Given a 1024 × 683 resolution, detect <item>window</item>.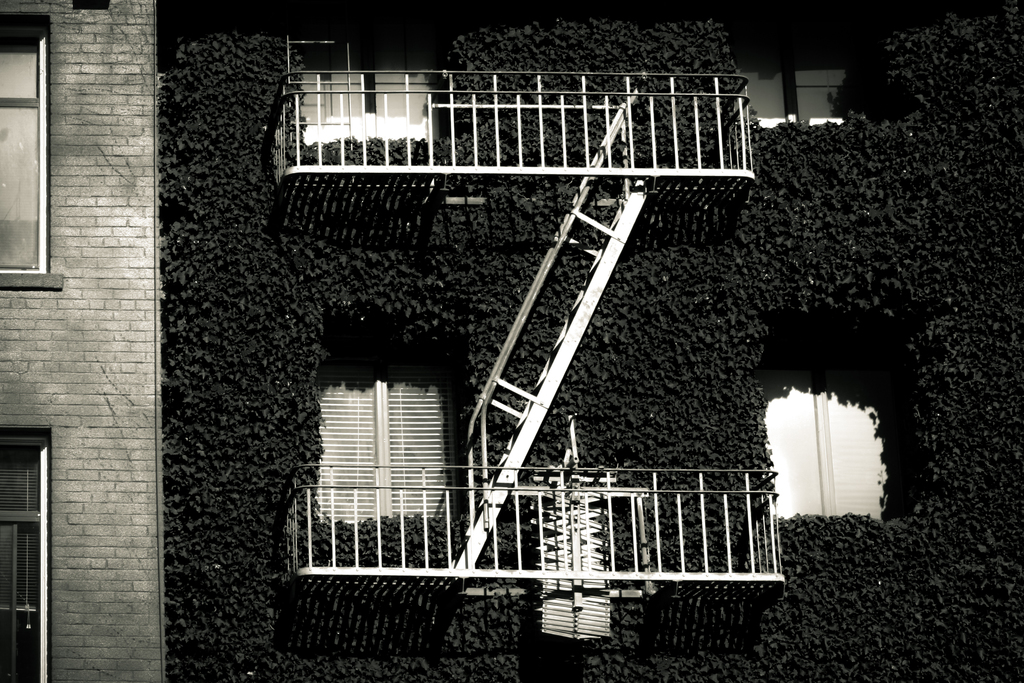
{"left": 727, "top": 19, "right": 859, "bottom": 131}.
